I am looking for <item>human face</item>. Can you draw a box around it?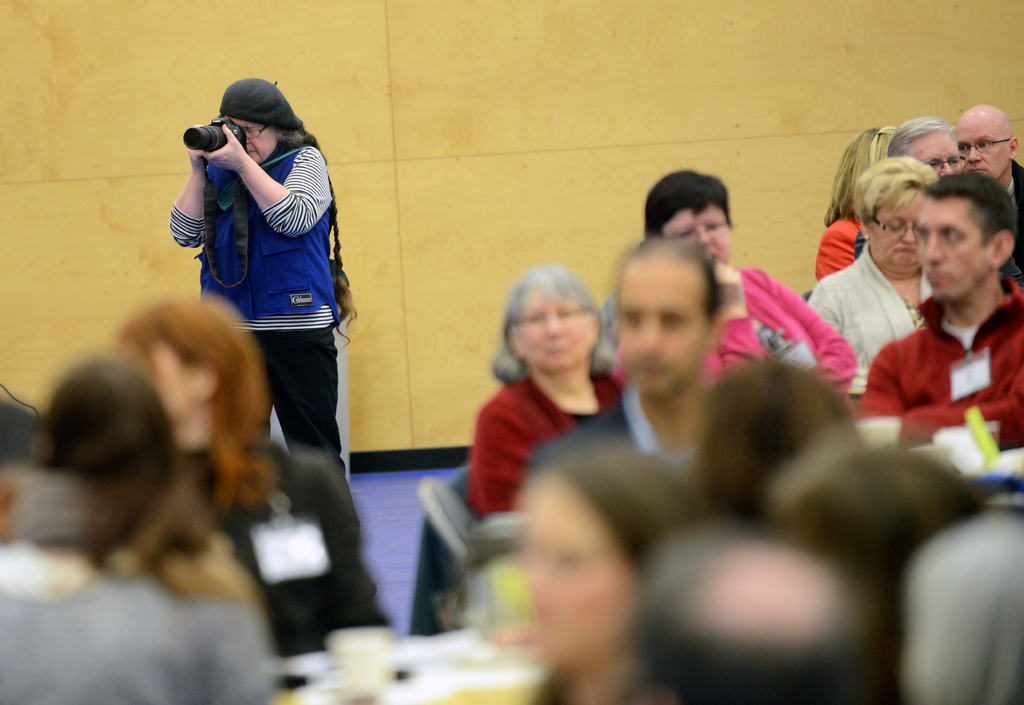
Sure, the bounding box is select_region(665, 209, 732, 268).
